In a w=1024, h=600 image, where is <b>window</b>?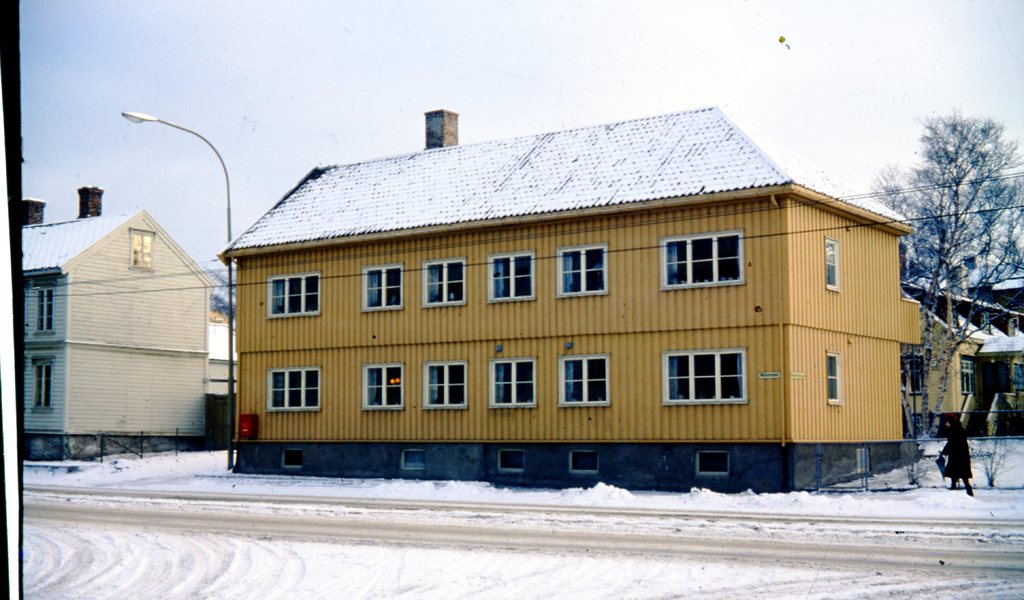
486:260:535:301.
